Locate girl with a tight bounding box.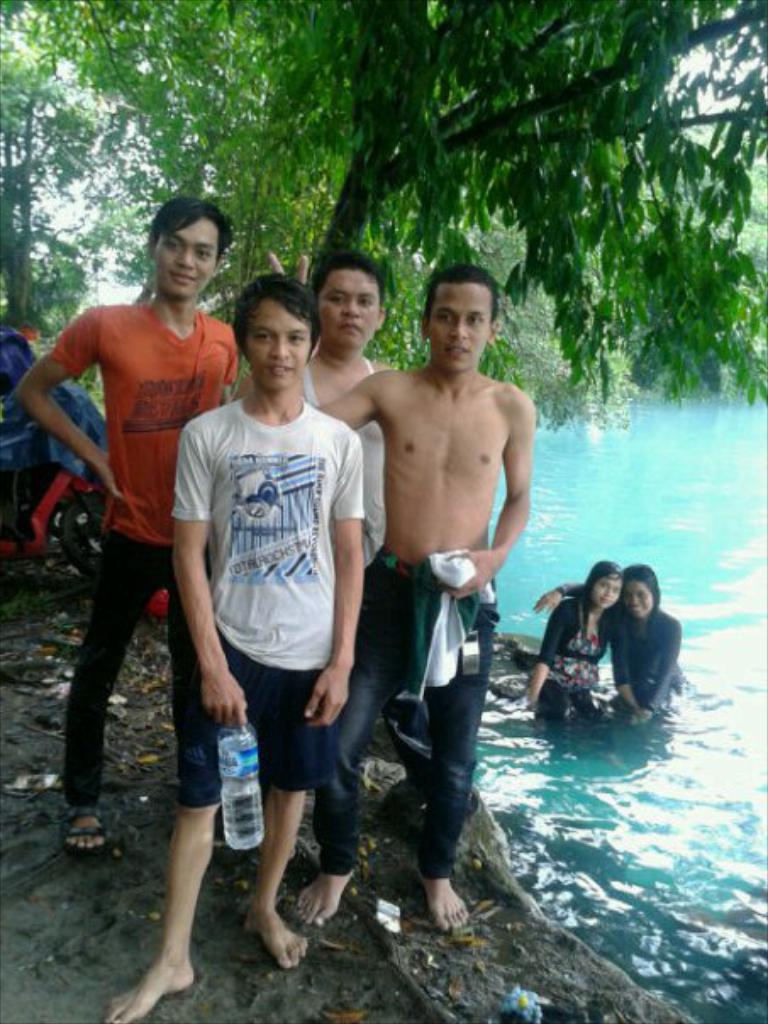
524/558/624/721.
